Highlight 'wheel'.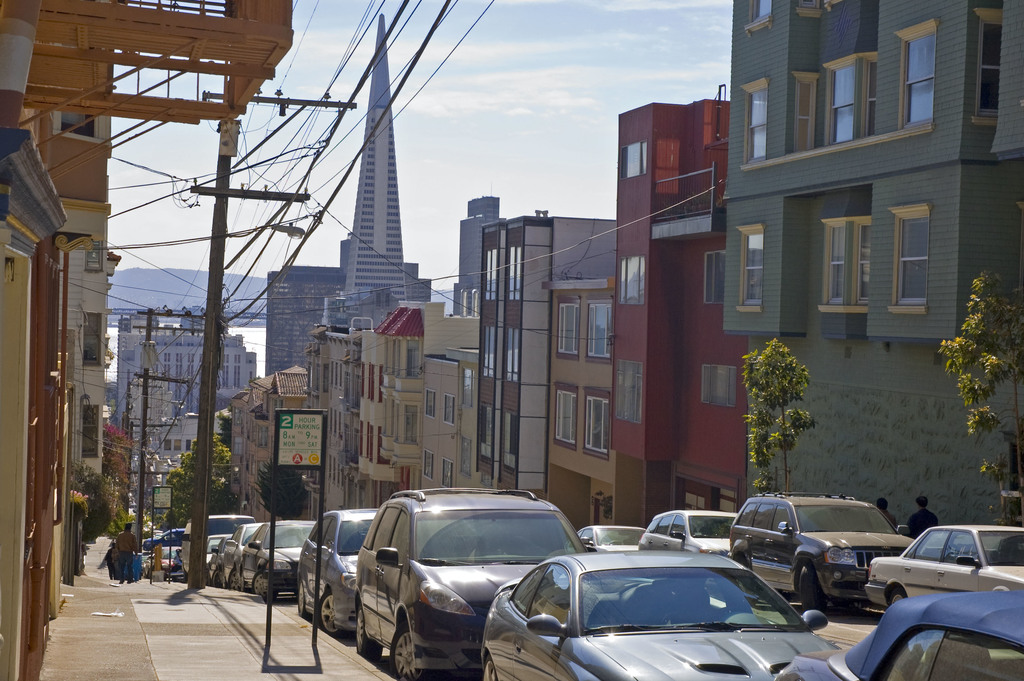
Highlighted region: 256,572,276,602.
